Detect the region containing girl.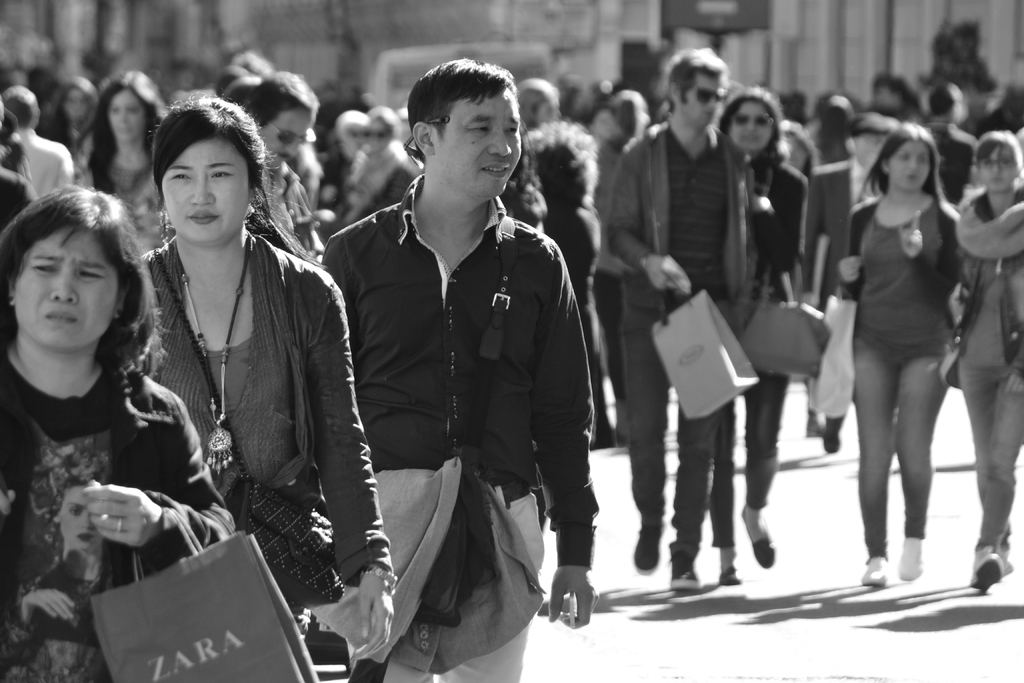
l=835, t=122, r=961, b=581.
